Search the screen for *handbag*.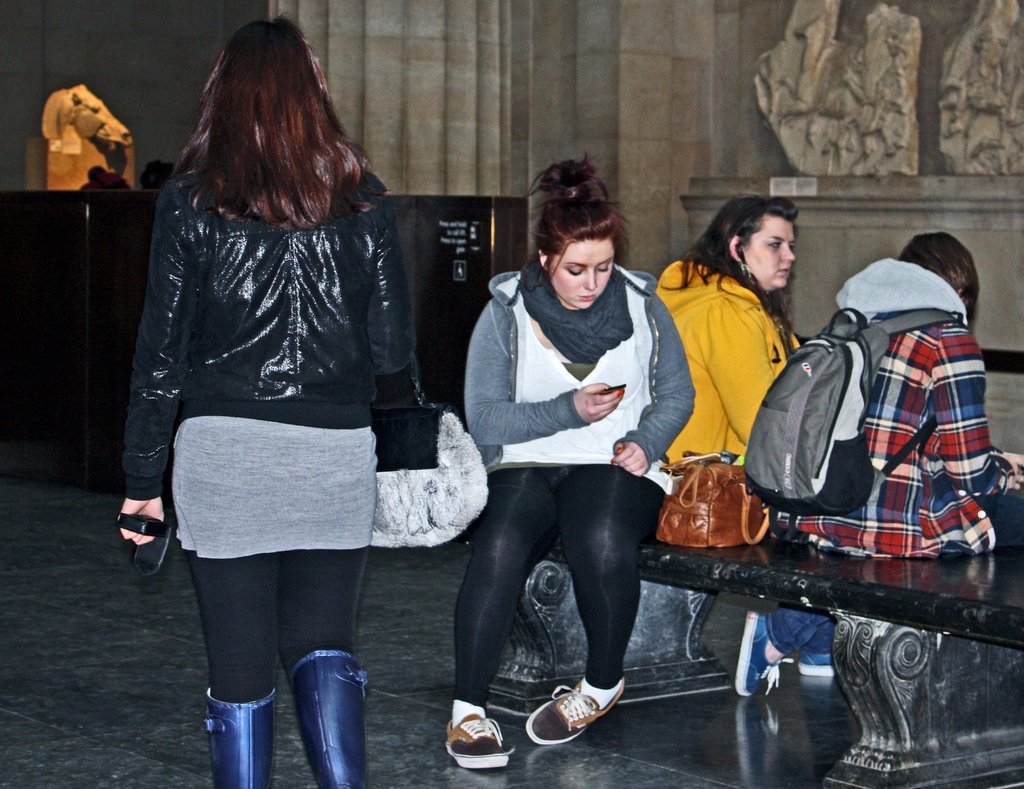
Found at [left=656, top=454, right=775, bottom=553].
